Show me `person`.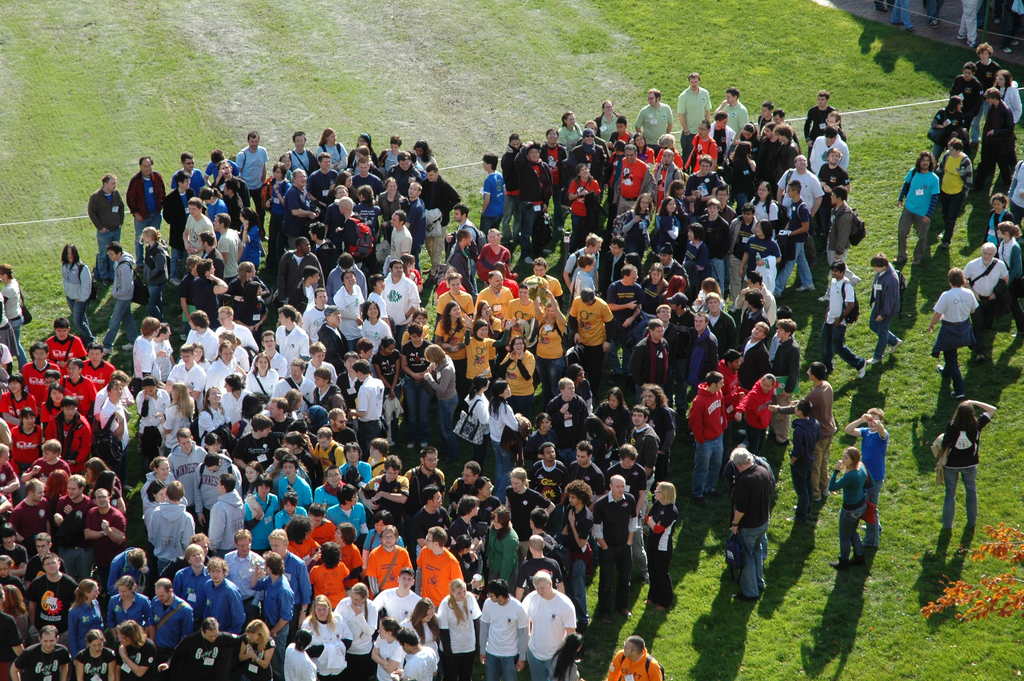
`person` is here: rect(430, 579, 485, 680).
